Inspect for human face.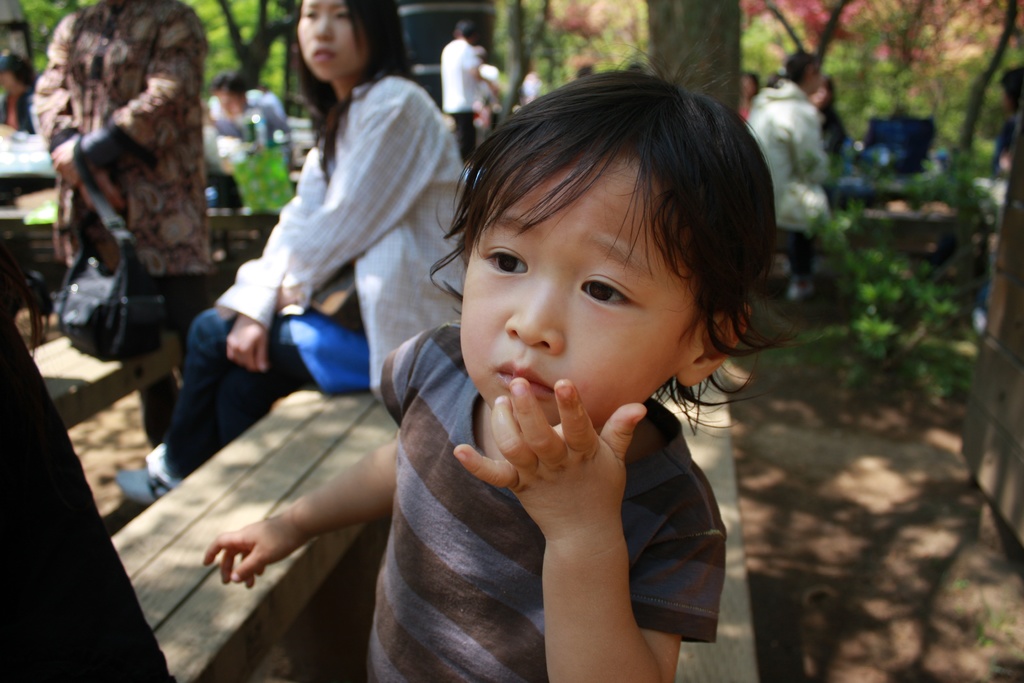
Inspection: crop(296, 0, 371, 83).
